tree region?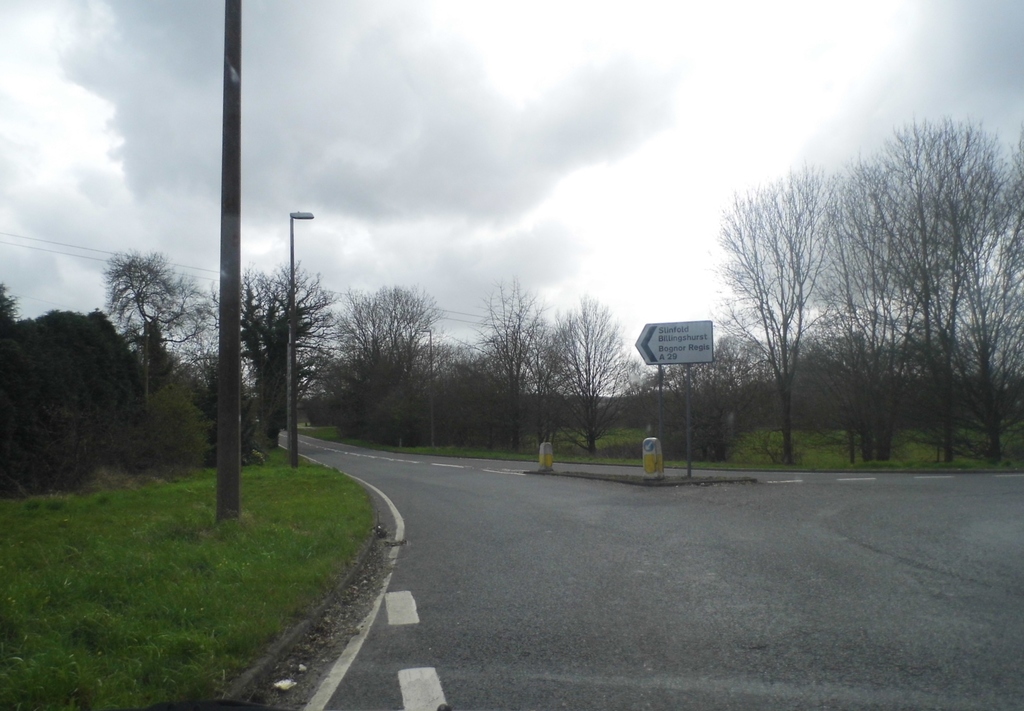
<bbox>533, 290, 655, 457</bbox>
